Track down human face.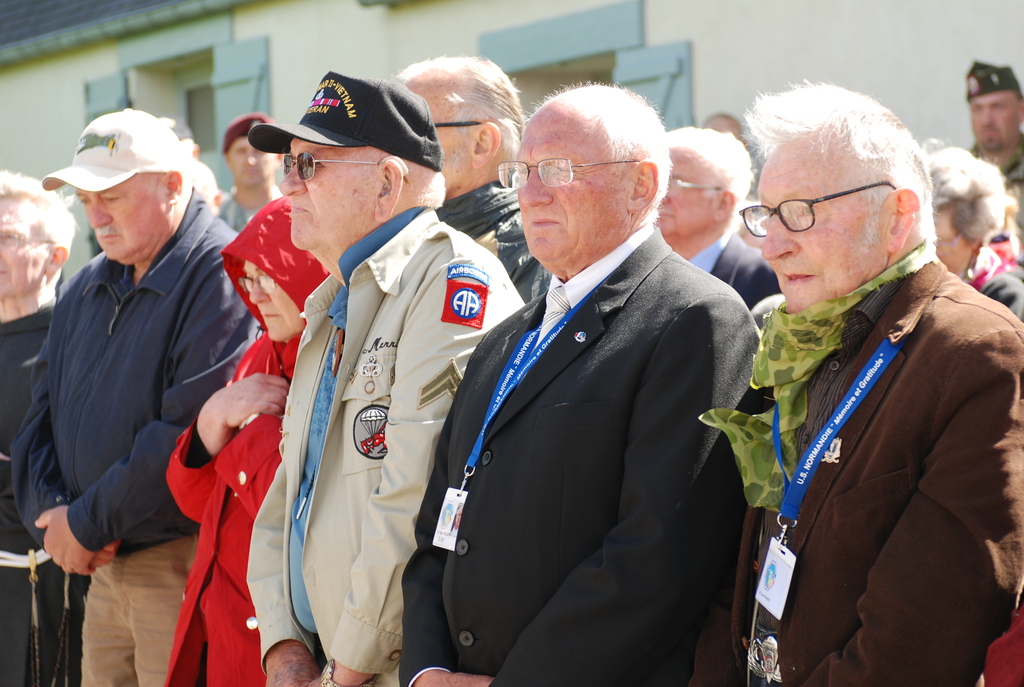
Tracked to box=[516, 118, 629, 261].
